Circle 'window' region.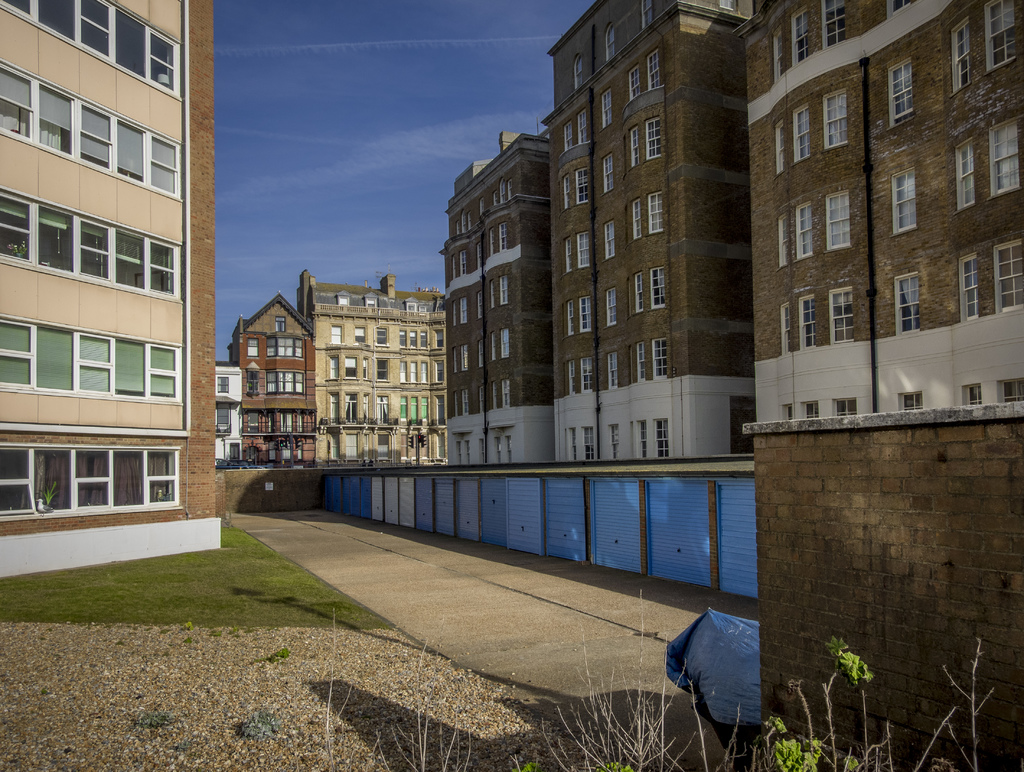
Region: l=957, t=23, r=966, b=88.
